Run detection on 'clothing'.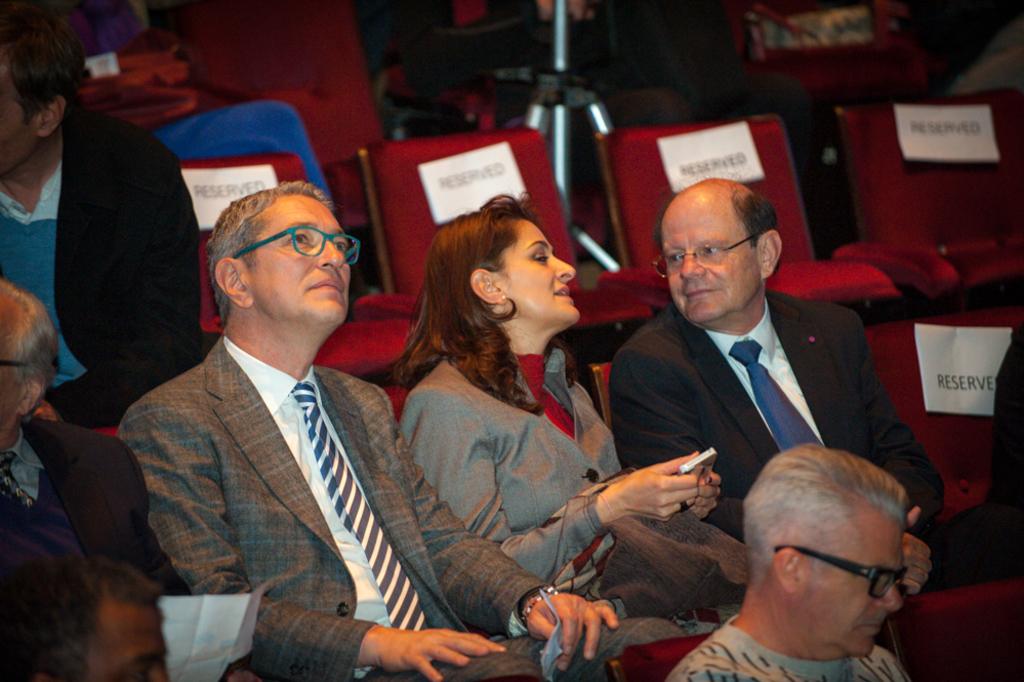
Result: box(114, 331, 685, 674).
